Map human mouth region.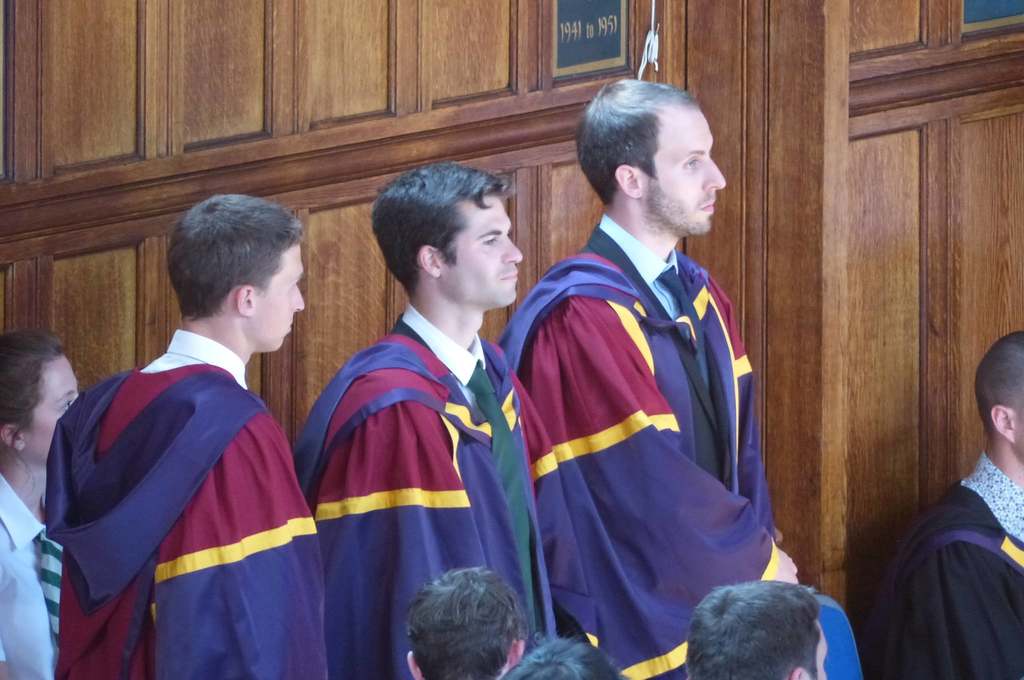
Mapped to [left=698, top=200, right=714, bottom=207].
